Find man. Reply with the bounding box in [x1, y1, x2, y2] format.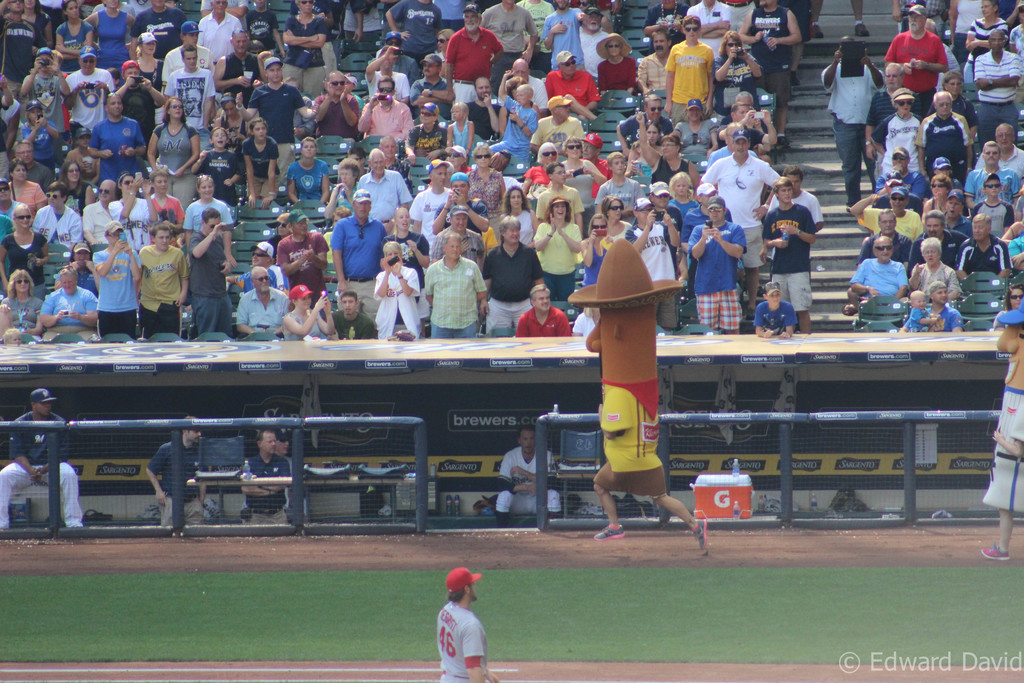
[354, 148, 412, 232].
